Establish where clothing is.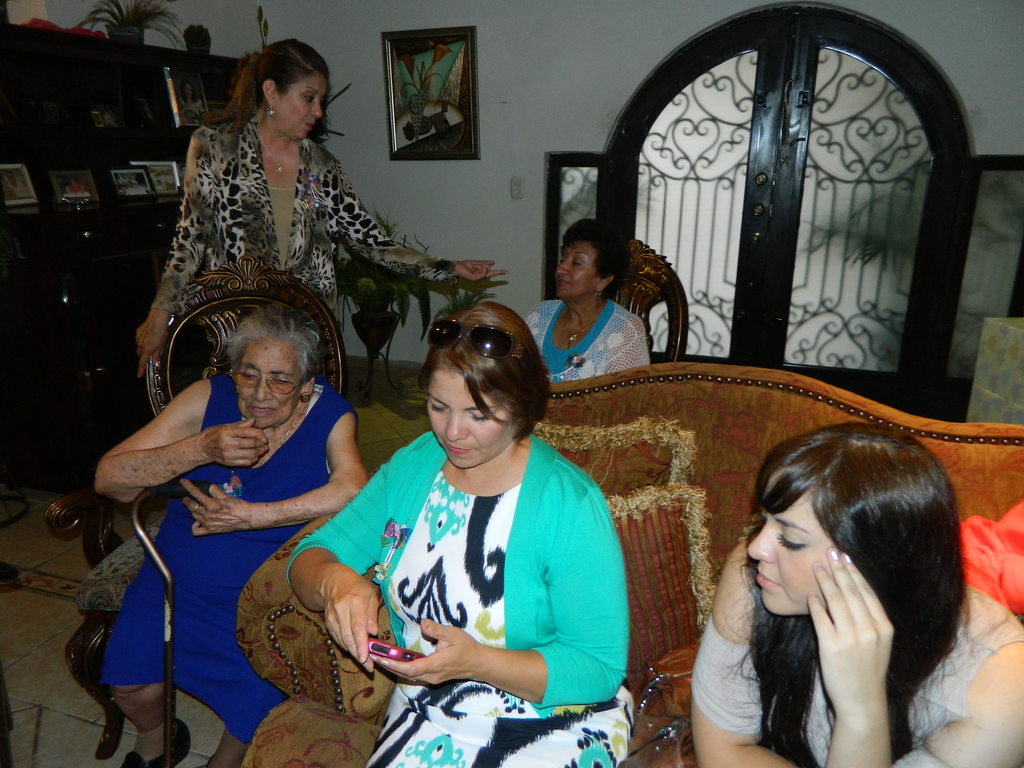
Established at BBox(524, 296, 653, 387).
